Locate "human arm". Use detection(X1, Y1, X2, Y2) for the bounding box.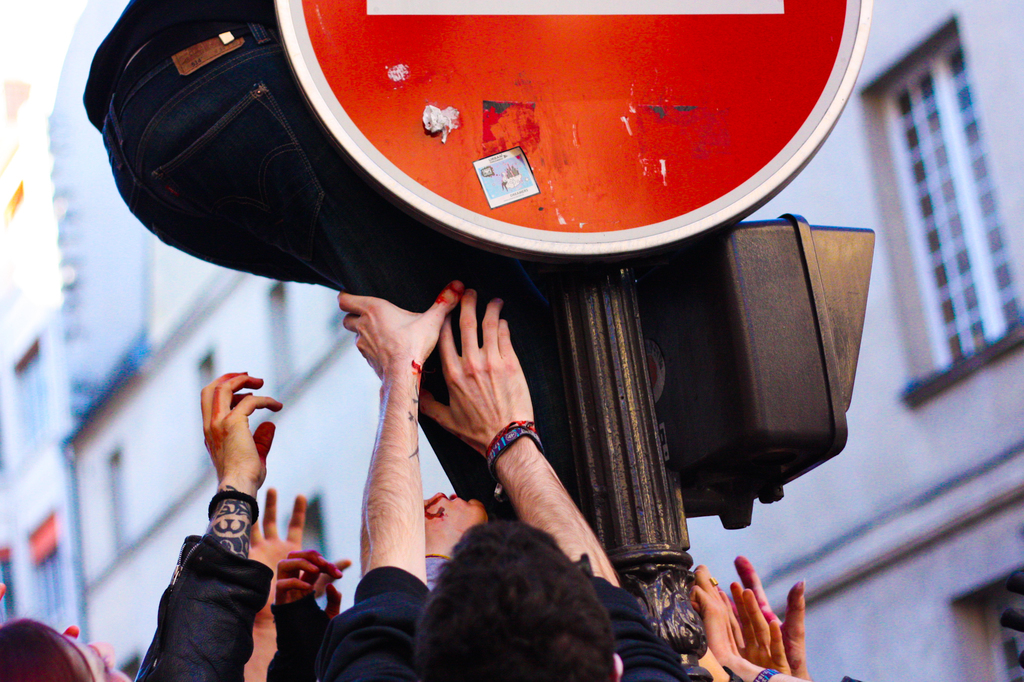
detection(289, 556, 360, 672).
